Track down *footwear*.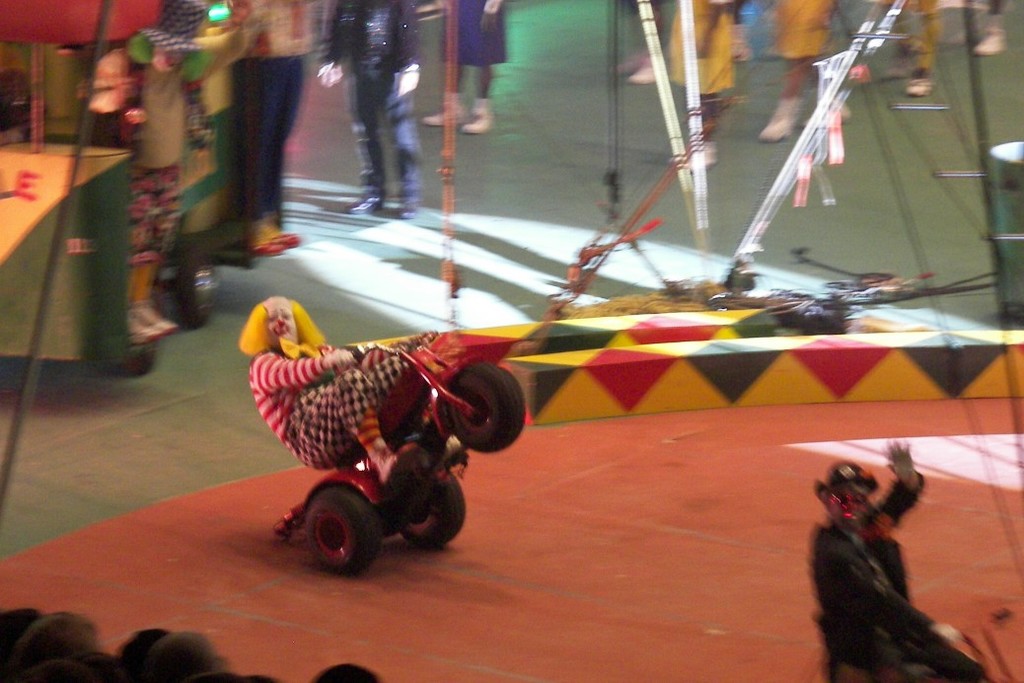
Tracked to bbox=[424, 110, 448, 121].
